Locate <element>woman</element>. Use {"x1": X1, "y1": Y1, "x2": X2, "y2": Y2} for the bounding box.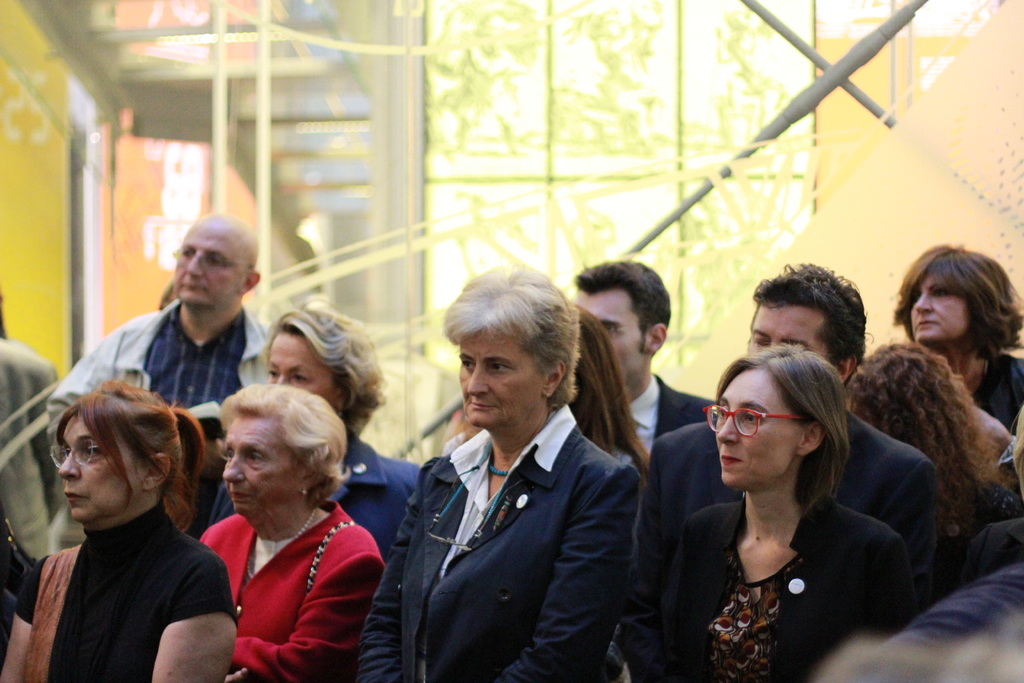
{"x1": 676, "y1": 311, "x2": 909, "y2": 682}.
